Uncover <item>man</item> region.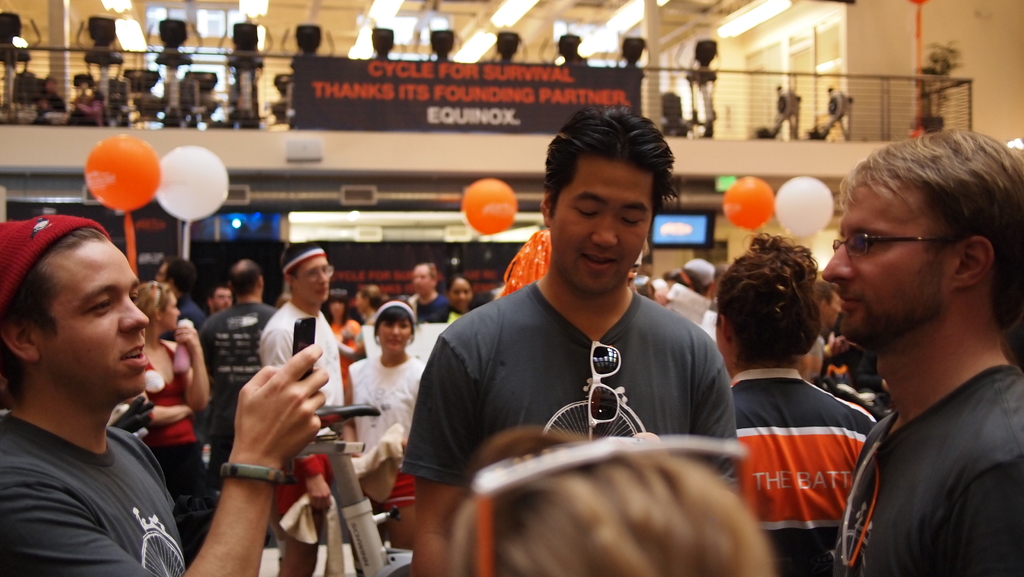
Uncovered: x1=792, y1=122, x2=1023, y2=576.
